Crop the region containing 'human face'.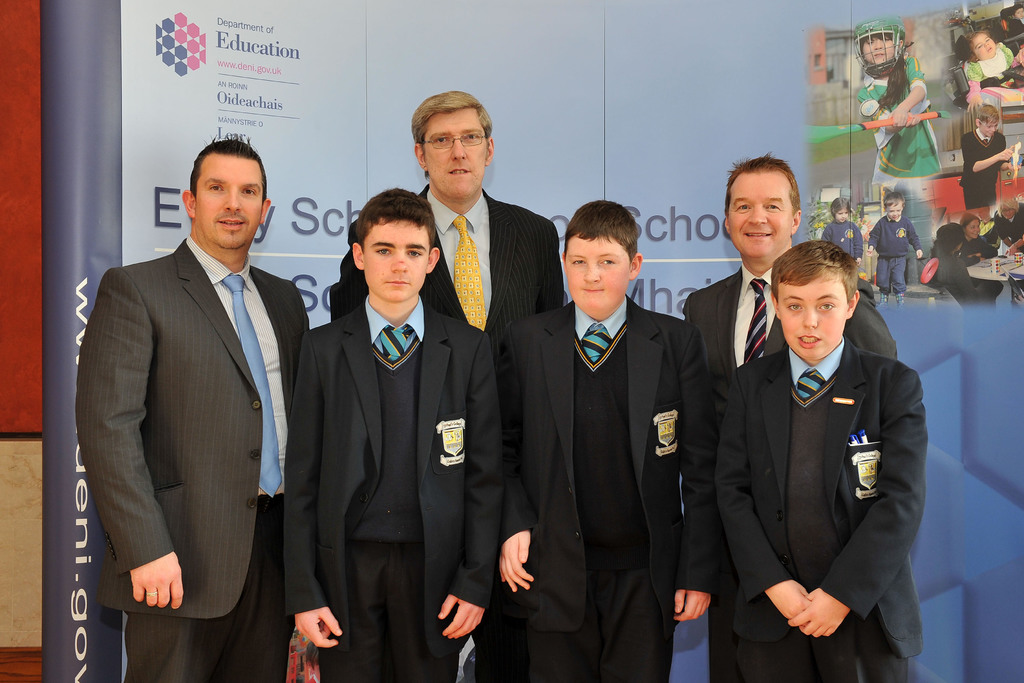
Crop region: detection(884, 204, 906, 218).
